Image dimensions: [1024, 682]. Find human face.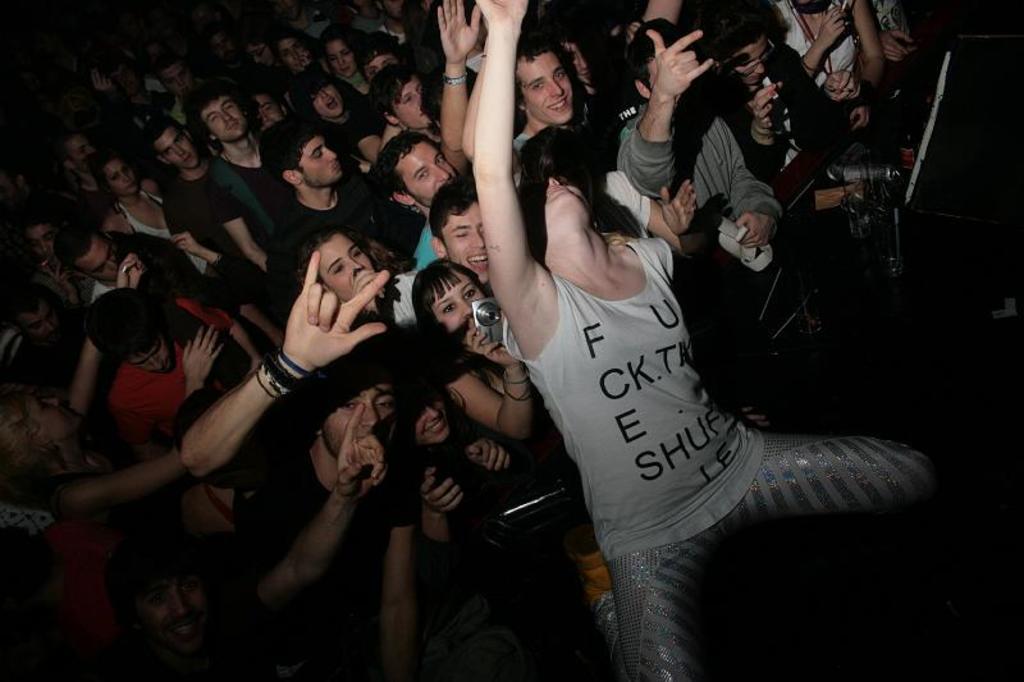
<region>314, 230, 371, 303</region>.
